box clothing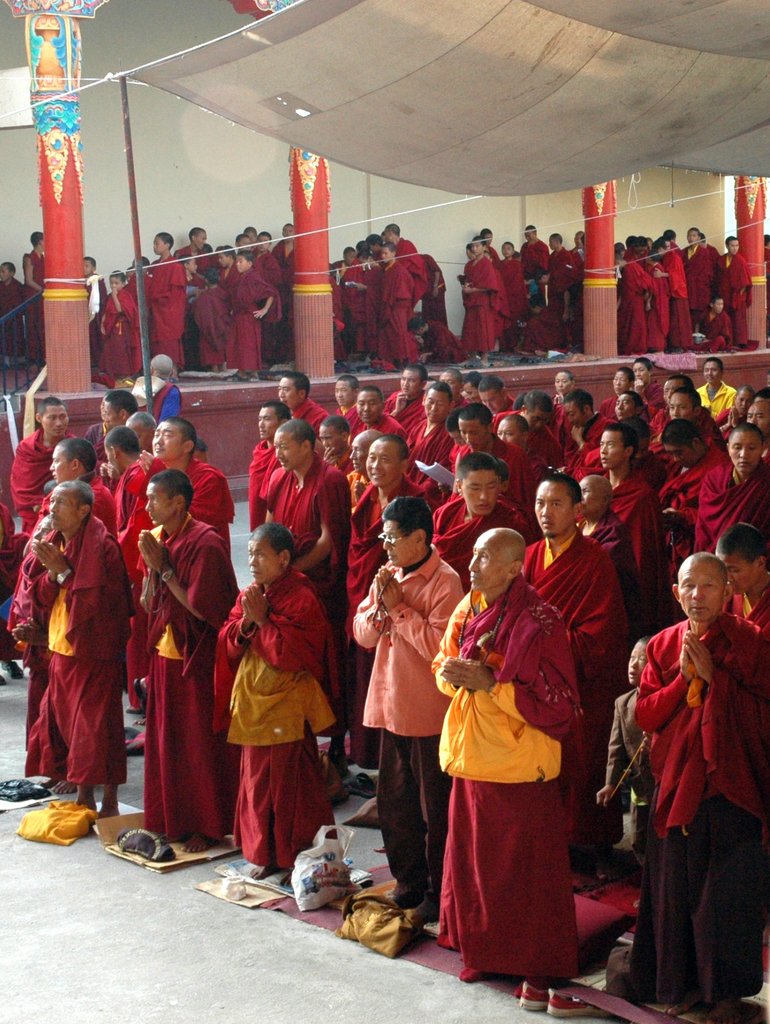
366, 264, 382, 359
